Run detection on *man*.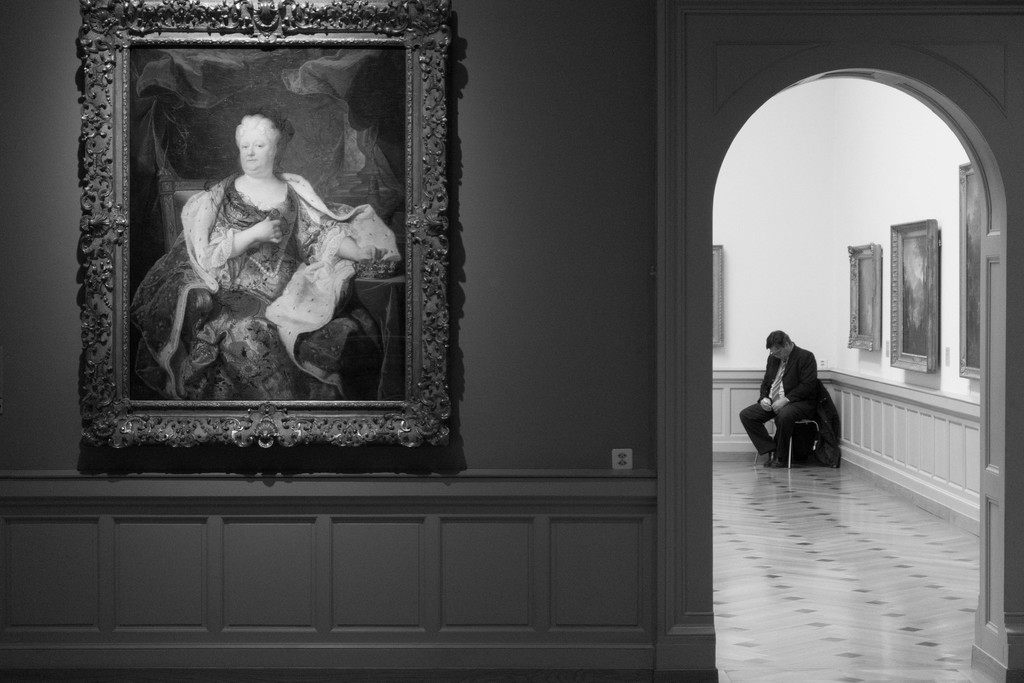
Result: (735,324,841,482).
